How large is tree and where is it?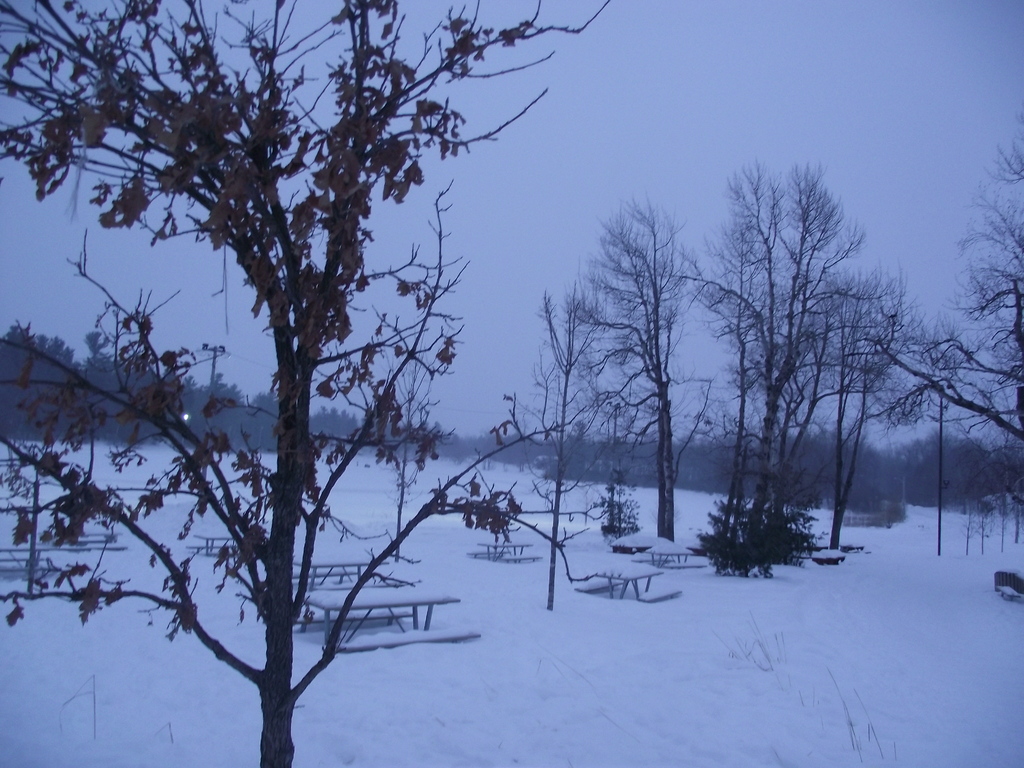
Bounding box: (left=0, top=0, right=609, bottom=767).
